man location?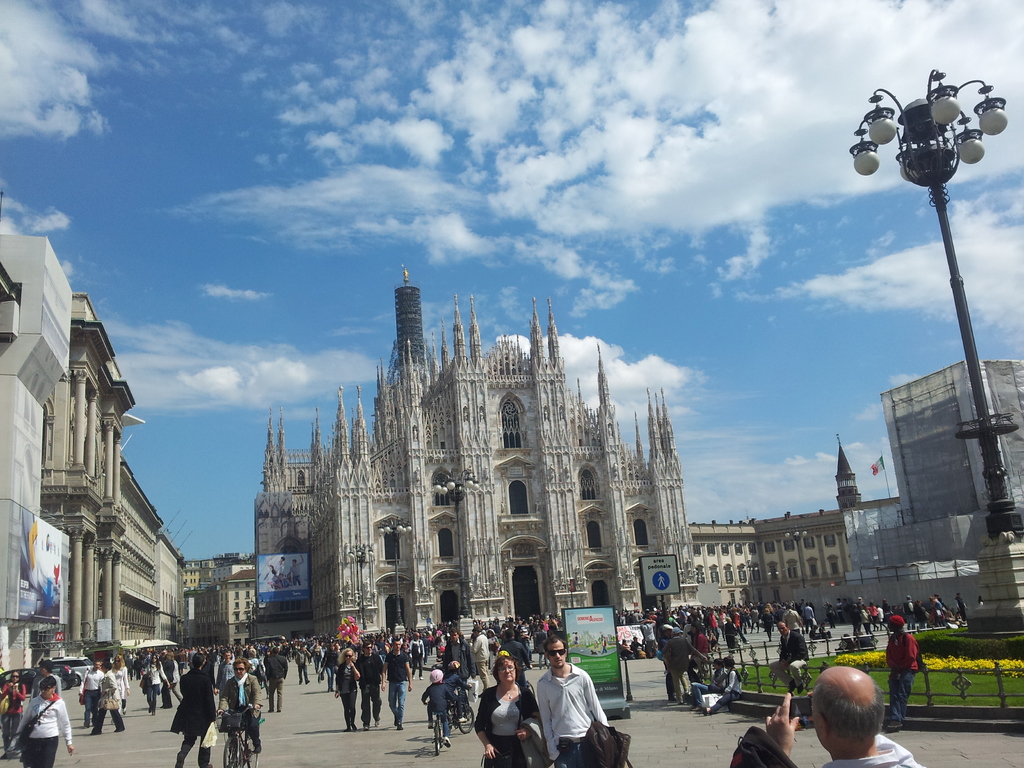
box(772, 622, 808, 699)
